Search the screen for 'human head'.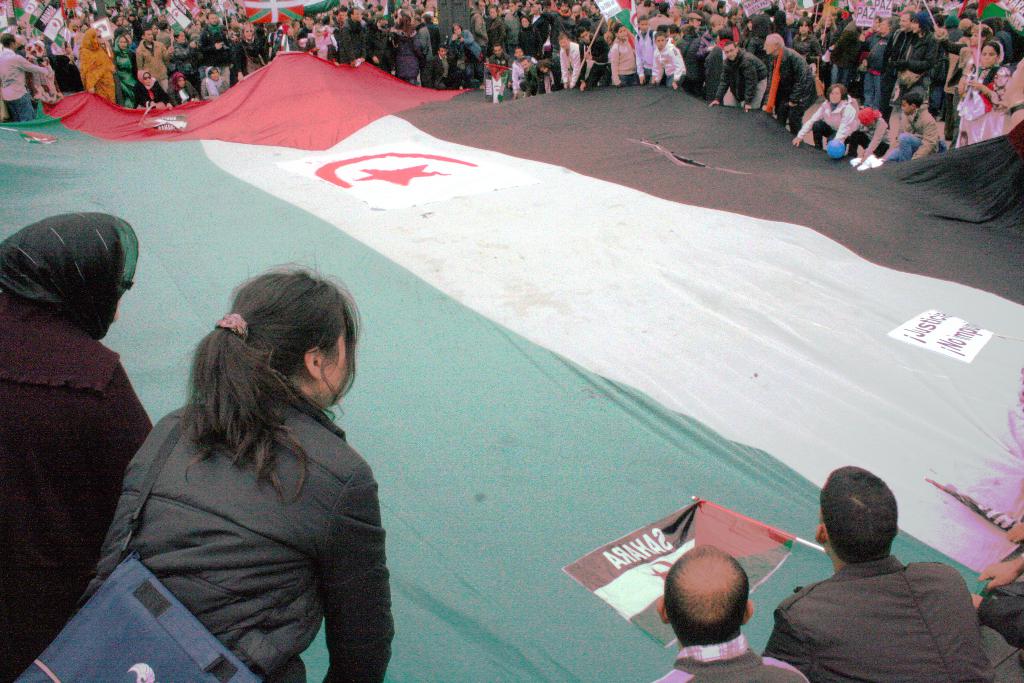
Found at x1=116 y1=32 x2=127 y2=49.
